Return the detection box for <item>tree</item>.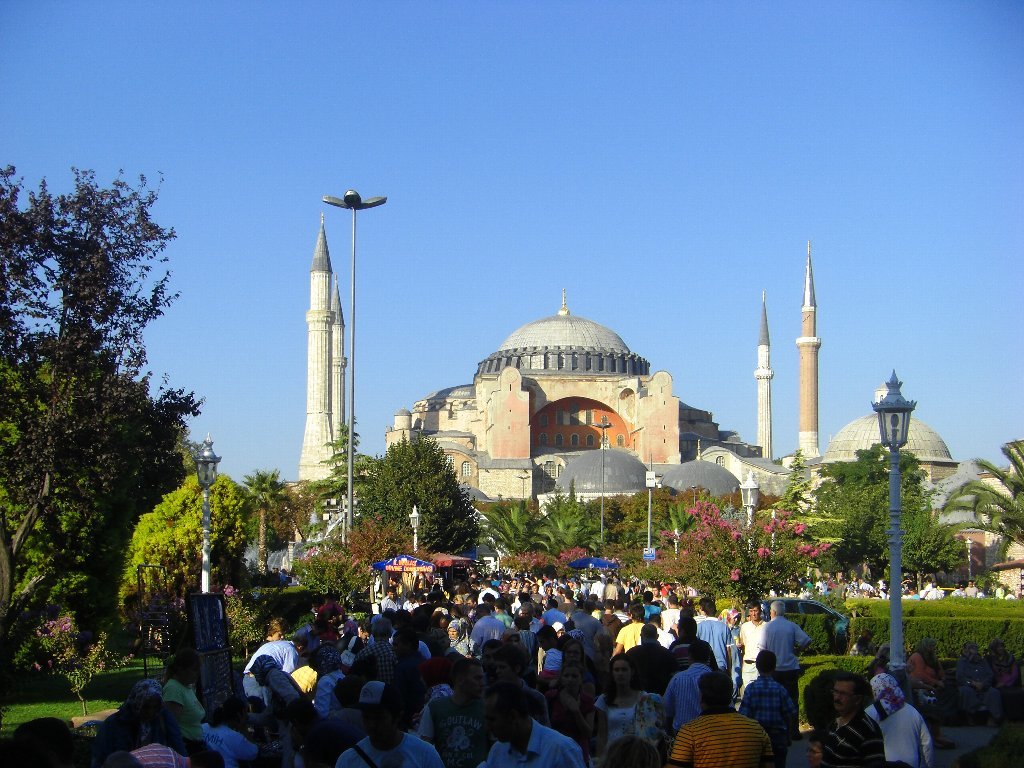
box=[110, 452, 256, 658].
